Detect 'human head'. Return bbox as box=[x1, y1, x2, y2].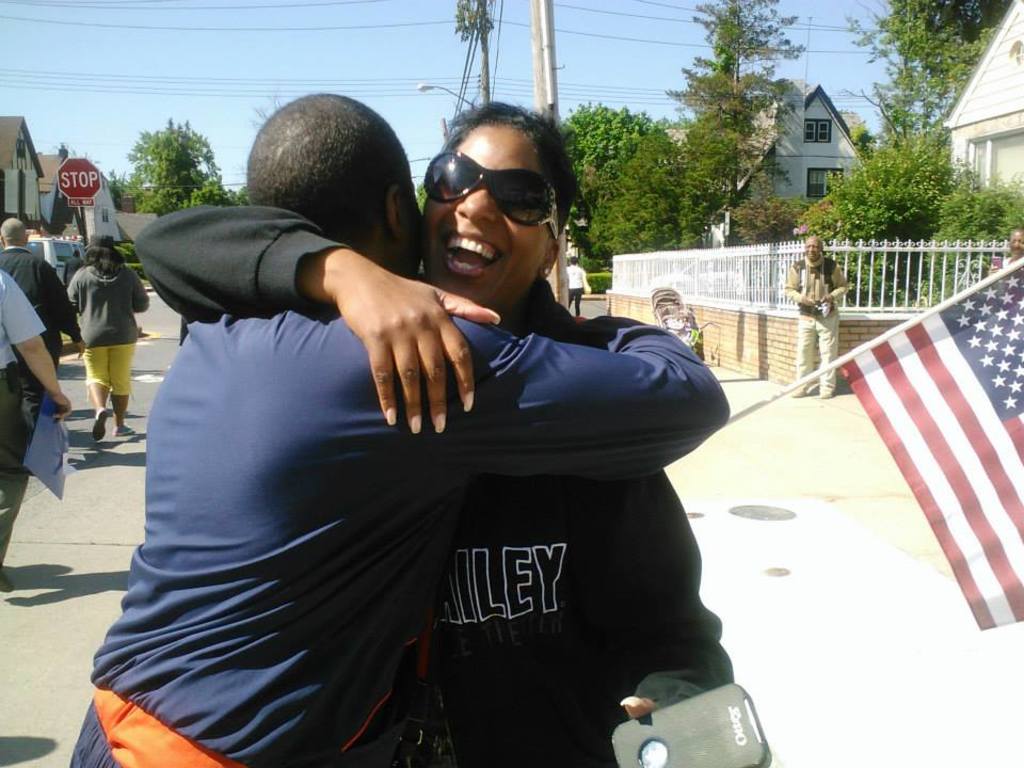
box=[1006, 226, 1023, 257].
